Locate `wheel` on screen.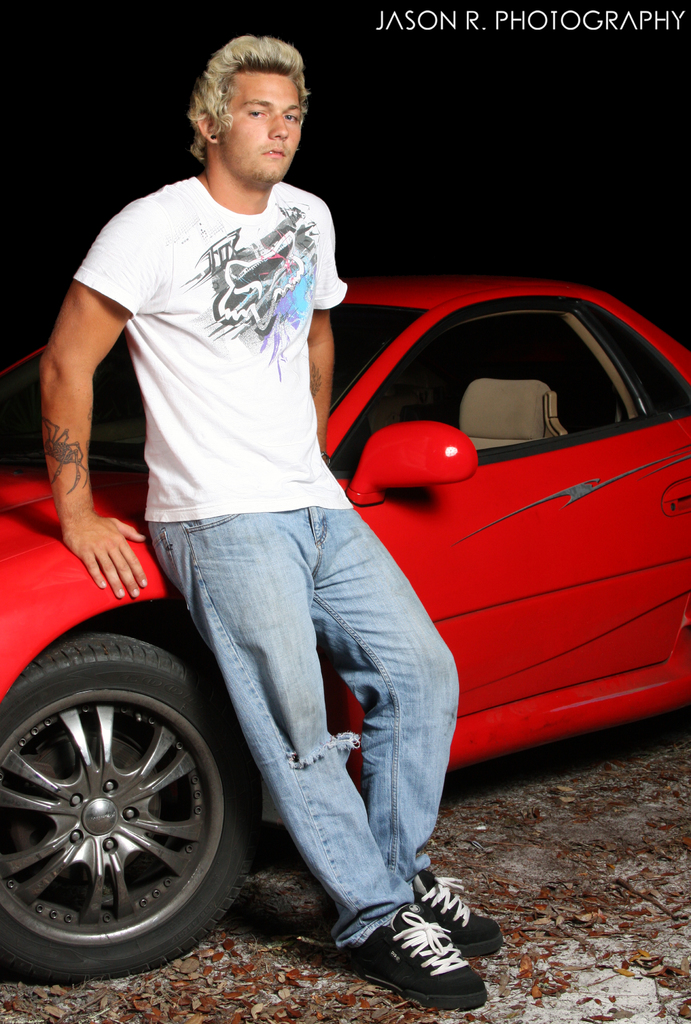
On screen at select_region(3, 636, 239, 984).
